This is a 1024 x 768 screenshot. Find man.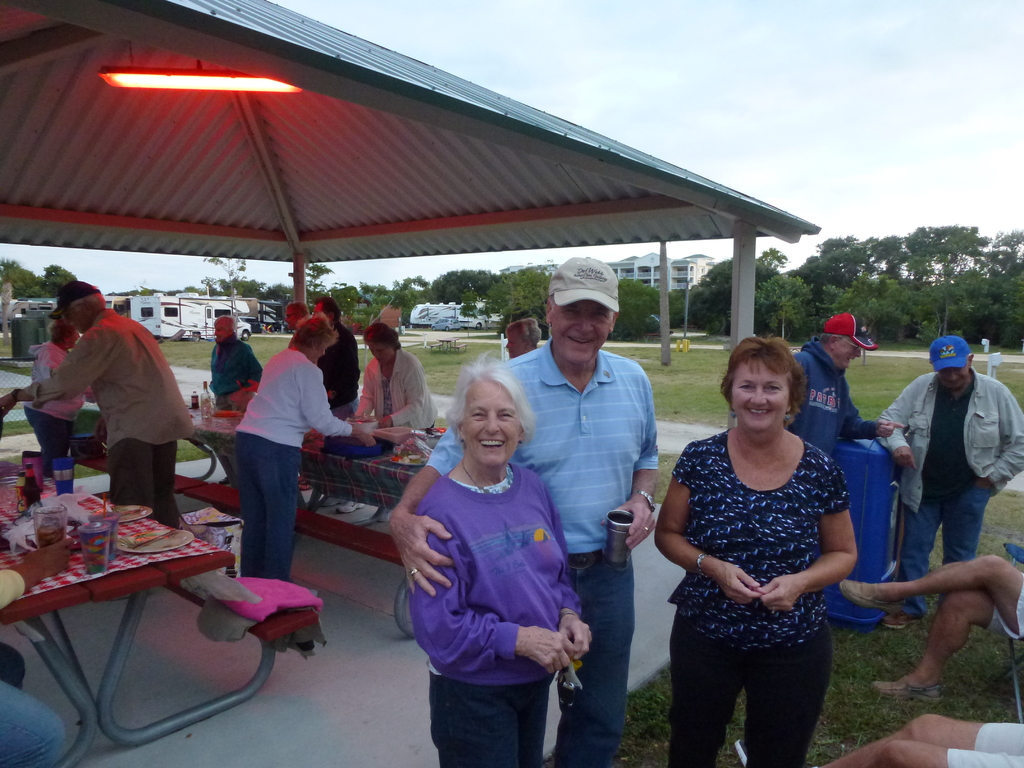
Bounding box: detection(836, 552, 1023, 698).
